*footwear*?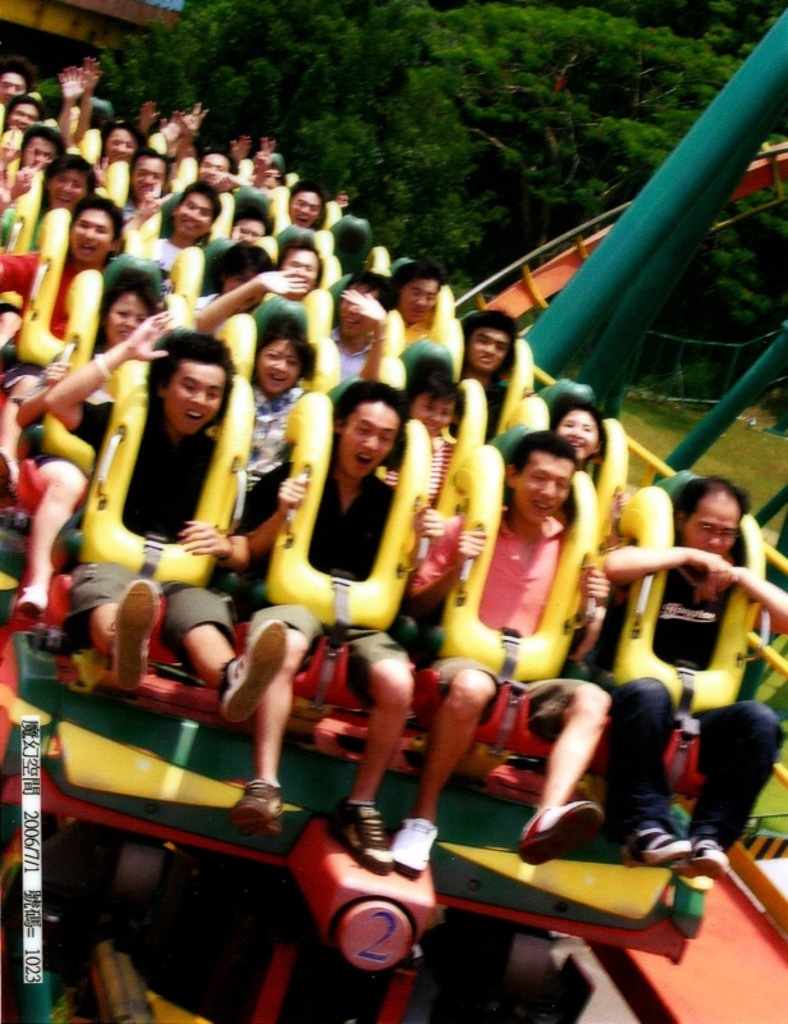
<bbox>224, 618, 290, 722</bbox>
